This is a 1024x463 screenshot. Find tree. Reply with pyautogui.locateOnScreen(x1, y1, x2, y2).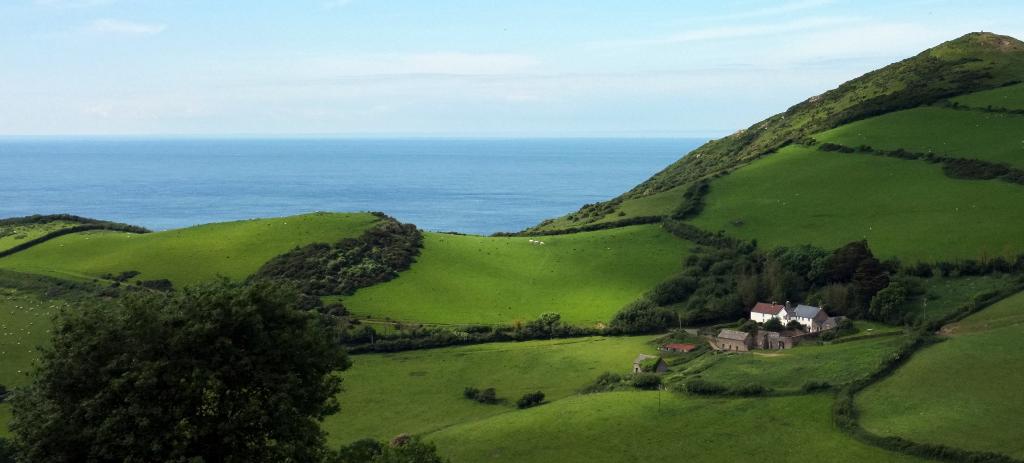
pyautogui.locateOnScreen(16, 237, 372, 443).
